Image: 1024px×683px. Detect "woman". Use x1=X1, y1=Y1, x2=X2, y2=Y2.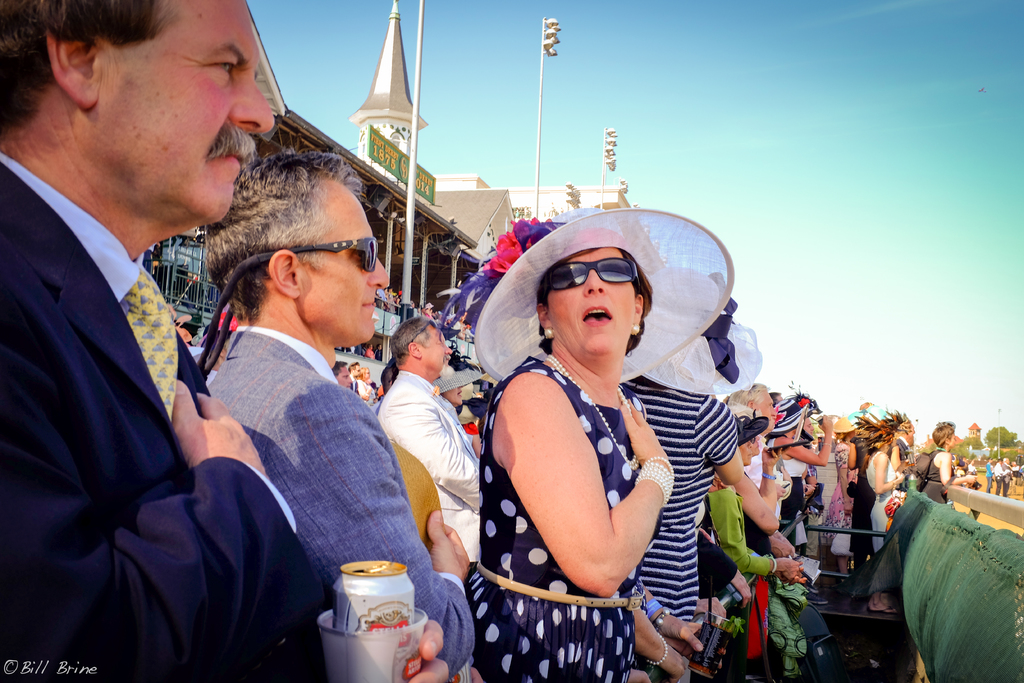
x1=851, y1=415, x2=908, y2=555.
